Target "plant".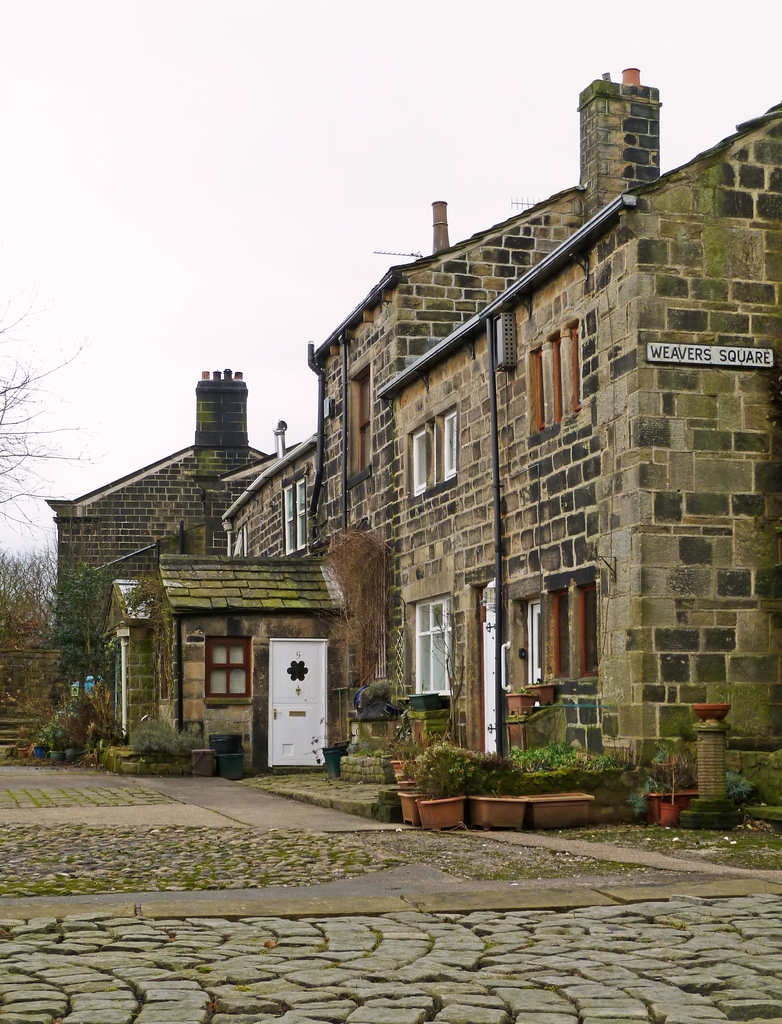
Target region: (left=128, top=713, right=210, bottom=751).
